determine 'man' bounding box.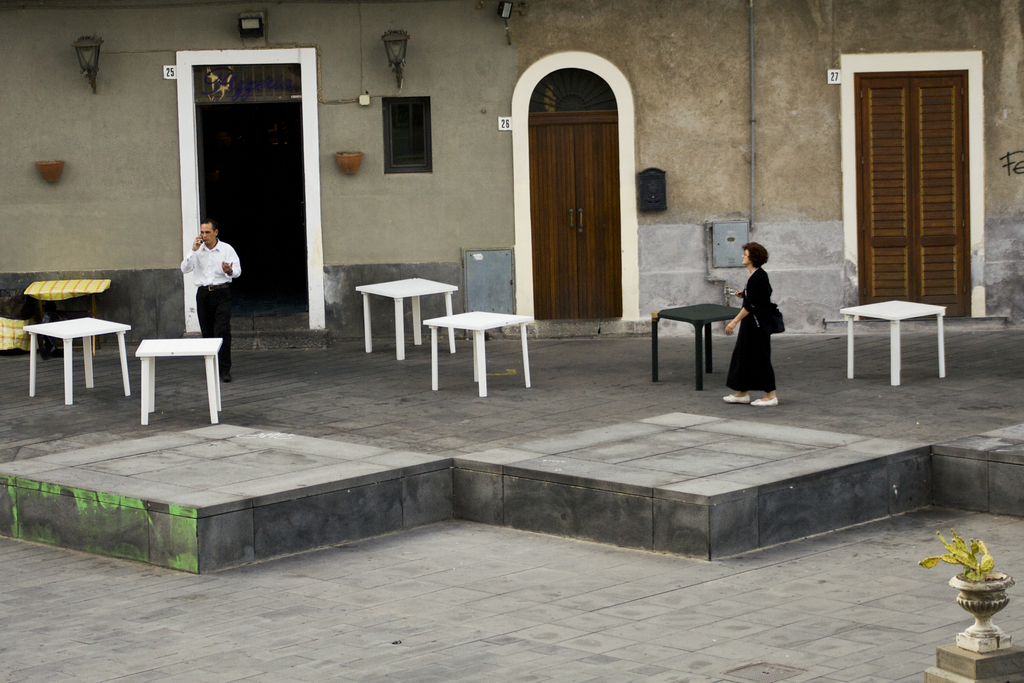
Determined: x1=177, y1=219, x2=241, y2=381.
